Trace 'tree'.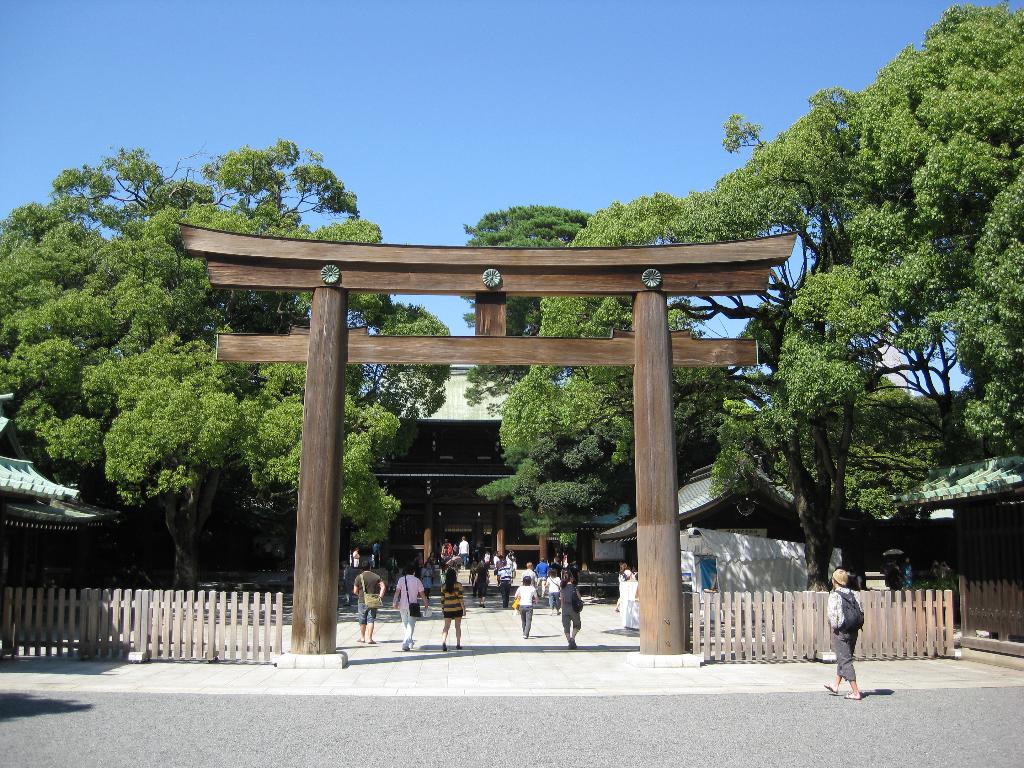
Traced to box(770, 385, 1004, 487).
